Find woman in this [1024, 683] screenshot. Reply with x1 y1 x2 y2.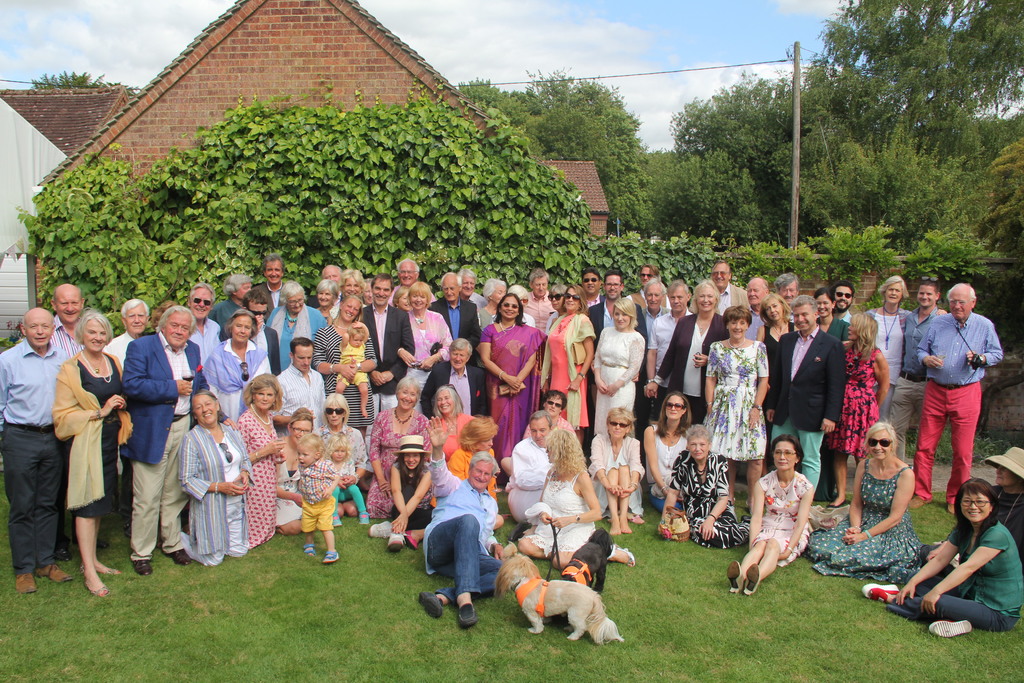
406 279 452 416.
